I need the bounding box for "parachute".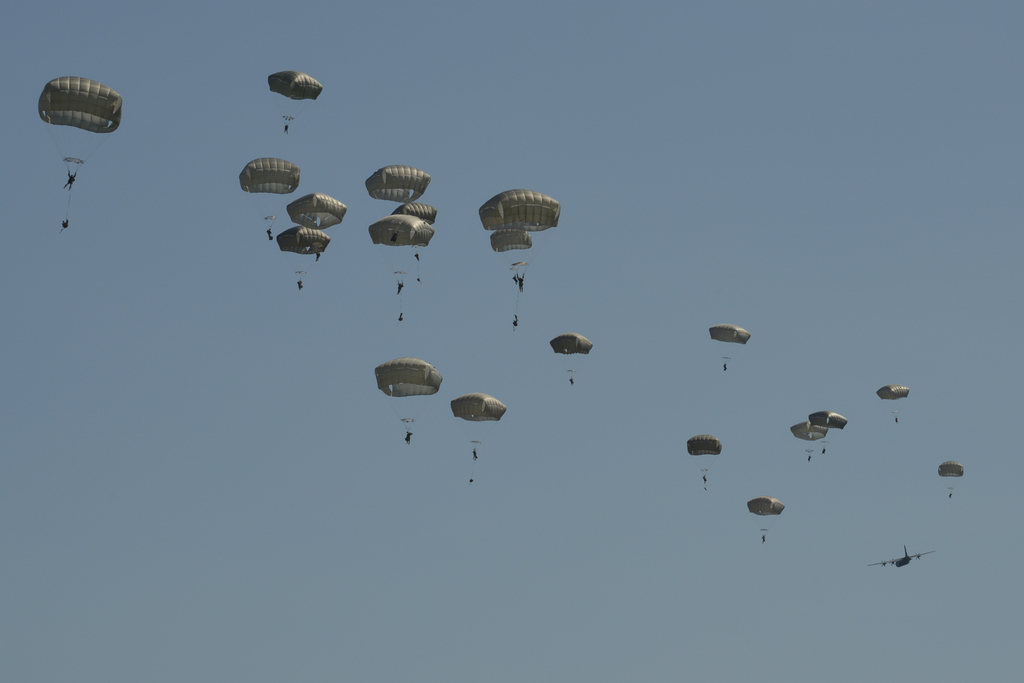
Here it is: crop(37, 75, 122, 233).
